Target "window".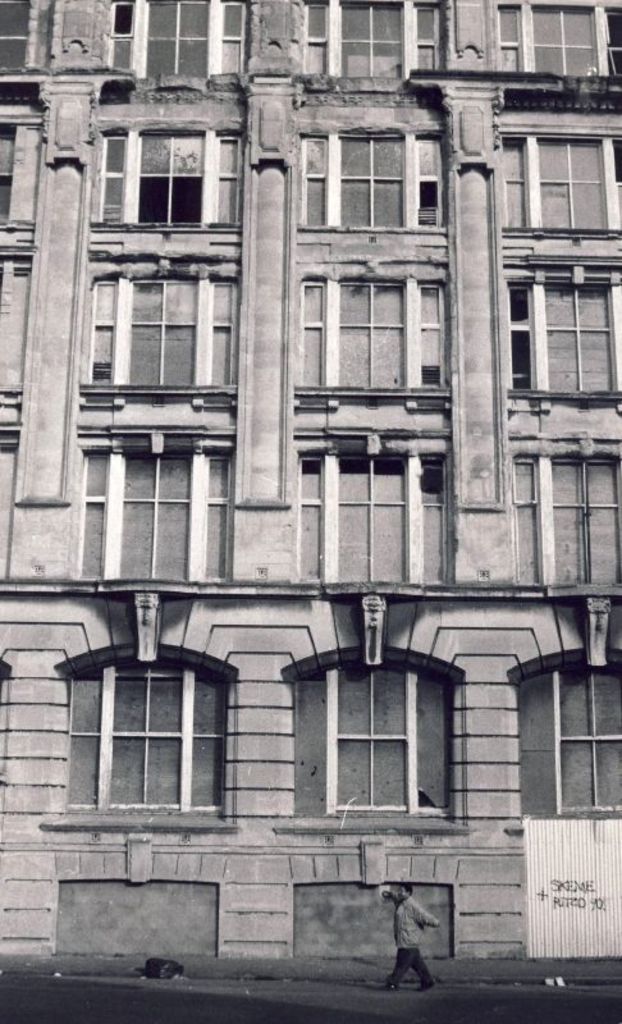
Target region: bbox(292, 0, 438, 78).
